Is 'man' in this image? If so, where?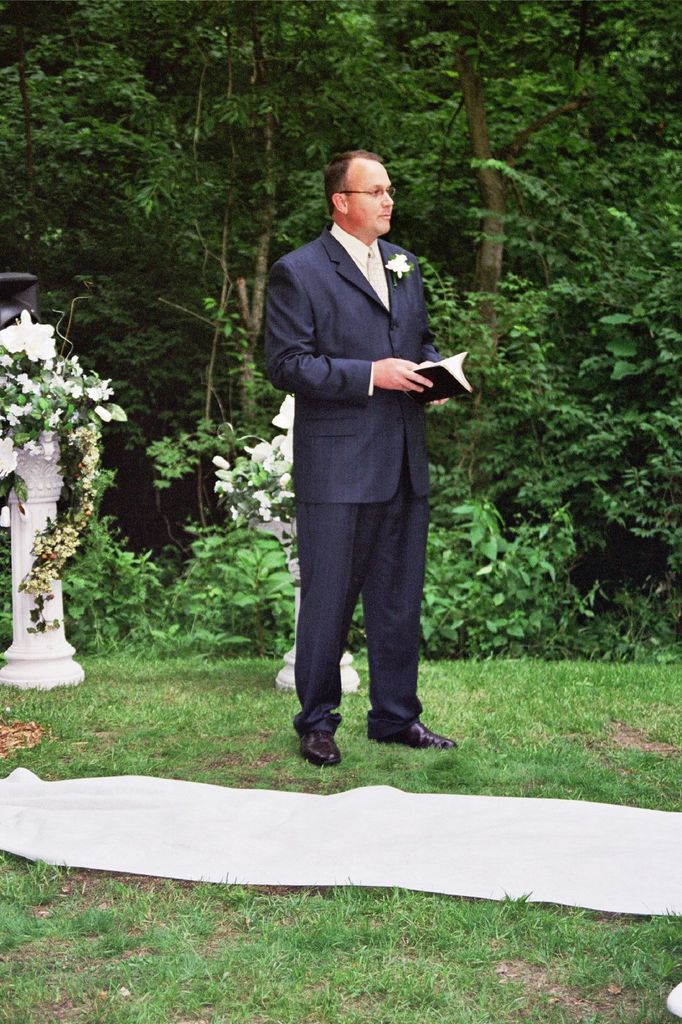
Yes, at <box>254,135,473,776</box>.
